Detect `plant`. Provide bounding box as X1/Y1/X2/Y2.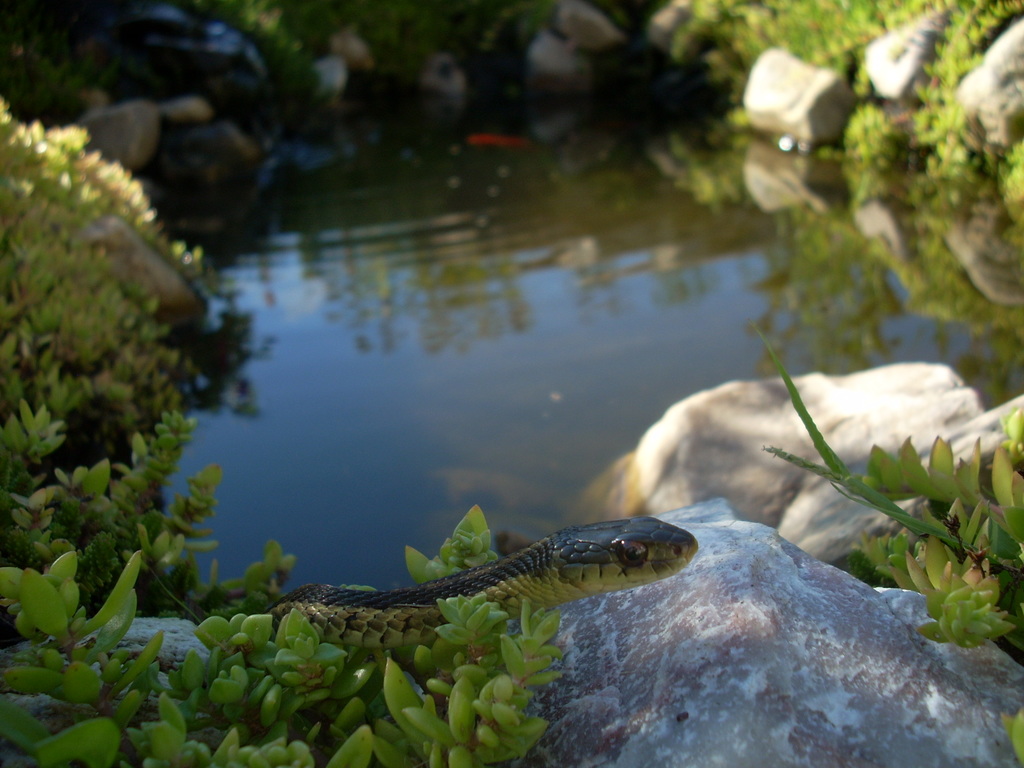
1006/708/1023/767.
